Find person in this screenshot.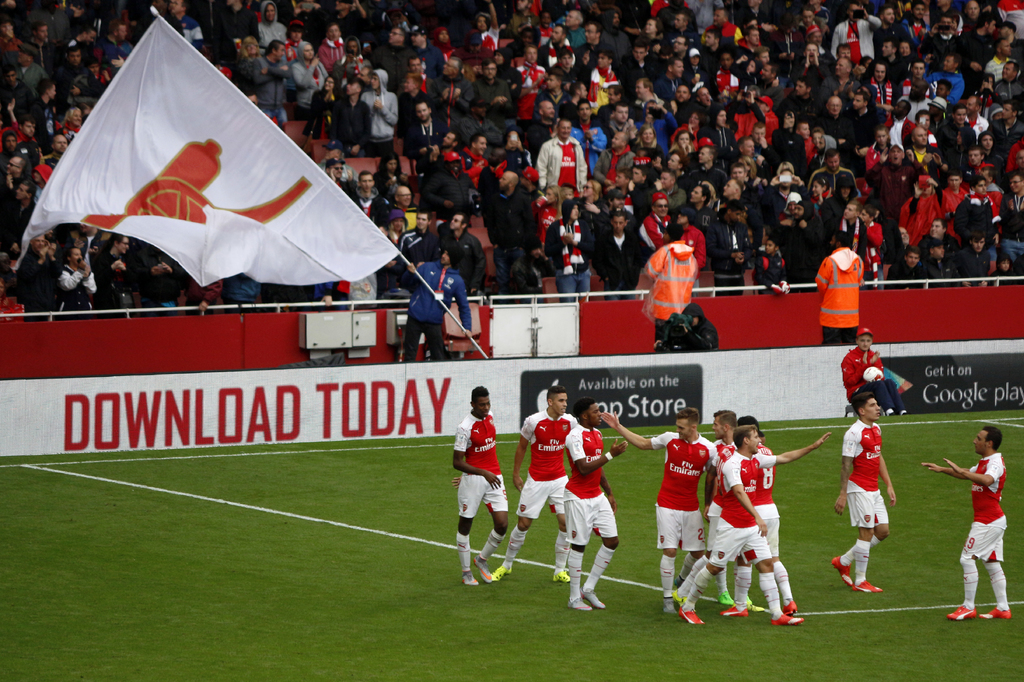
The bounding box for person is box=[454, 386, 514, 604].
